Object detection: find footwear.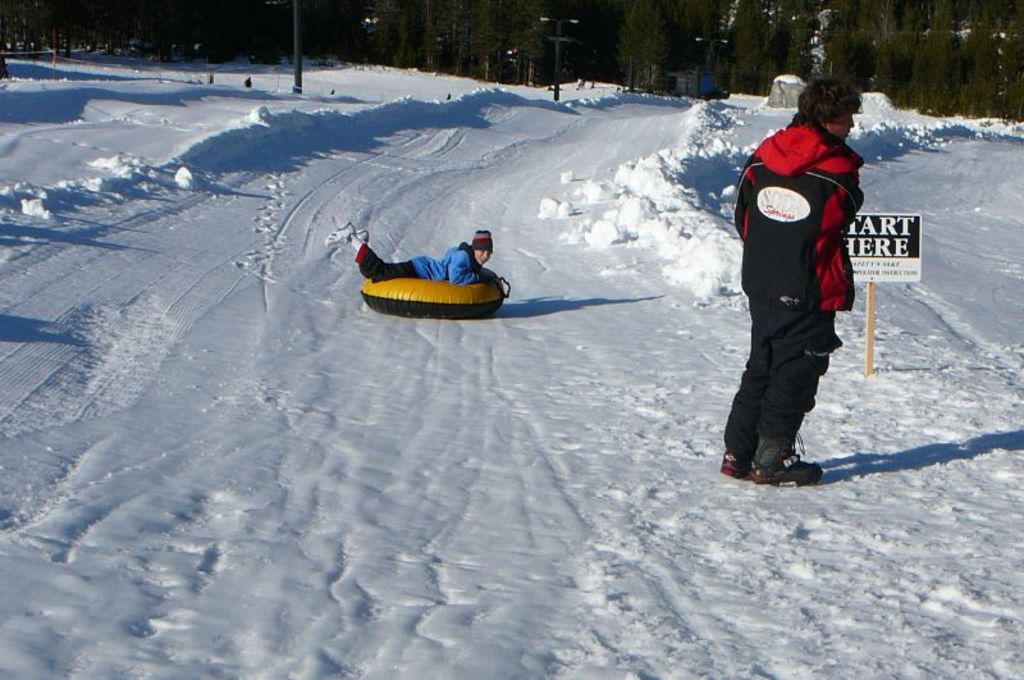
box(741, 424, 835, 482).
